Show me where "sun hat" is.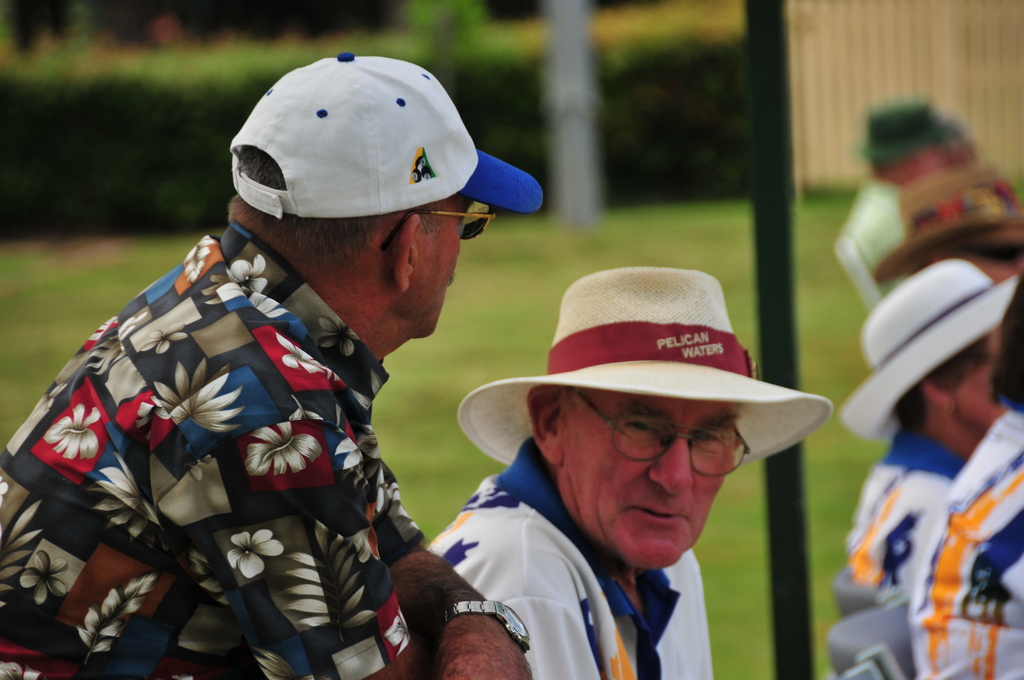
"sun hat" is at 451, 271, 833, 469.
